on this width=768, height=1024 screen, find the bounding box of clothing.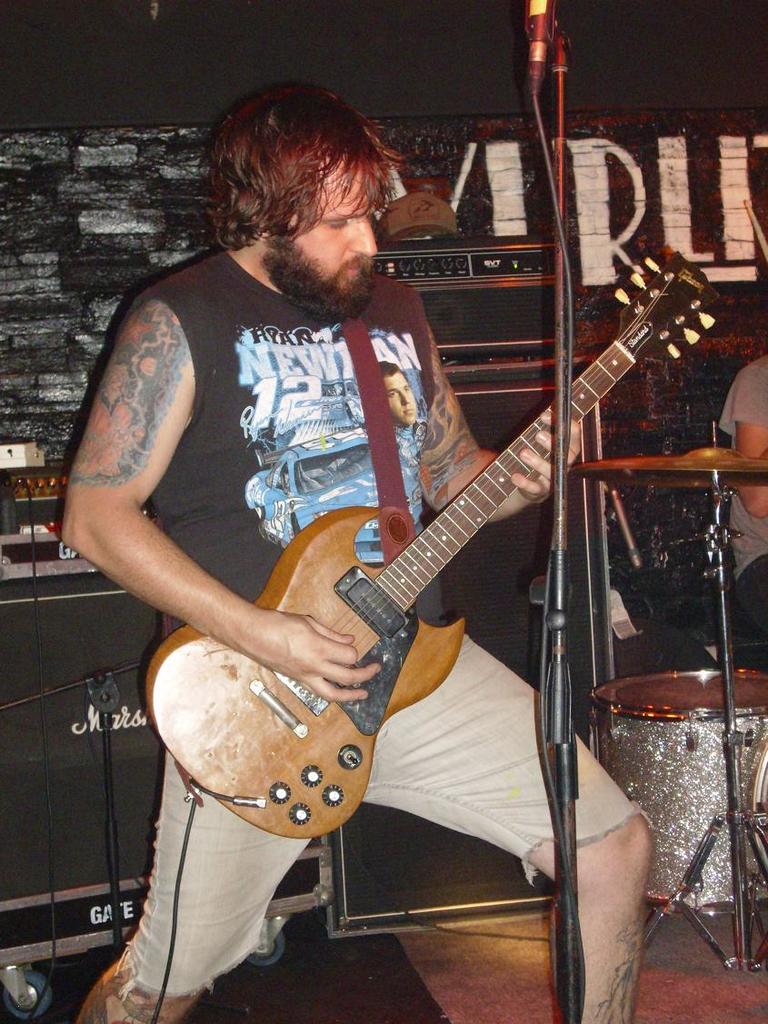
Bounding box: (x1=117, y1=245, x2=648, y2=1005).
